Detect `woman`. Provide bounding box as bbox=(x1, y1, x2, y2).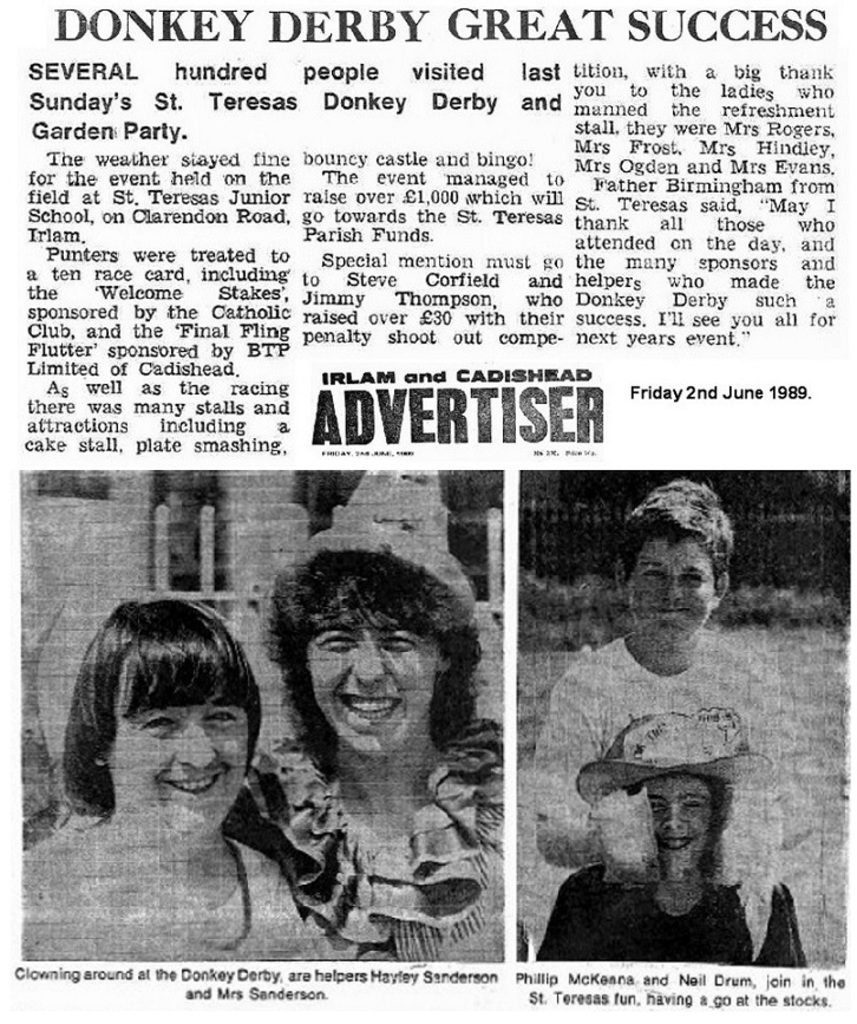
bbox=(18, 613, 310, 979).
